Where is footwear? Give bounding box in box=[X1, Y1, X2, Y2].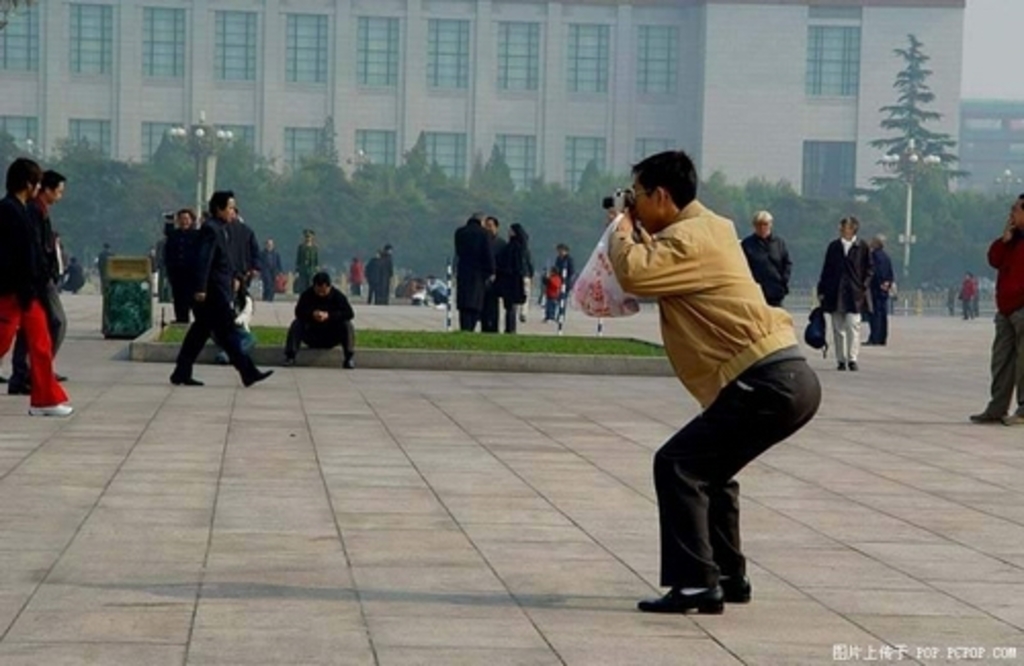
box=[55, 371, 68, 385].
